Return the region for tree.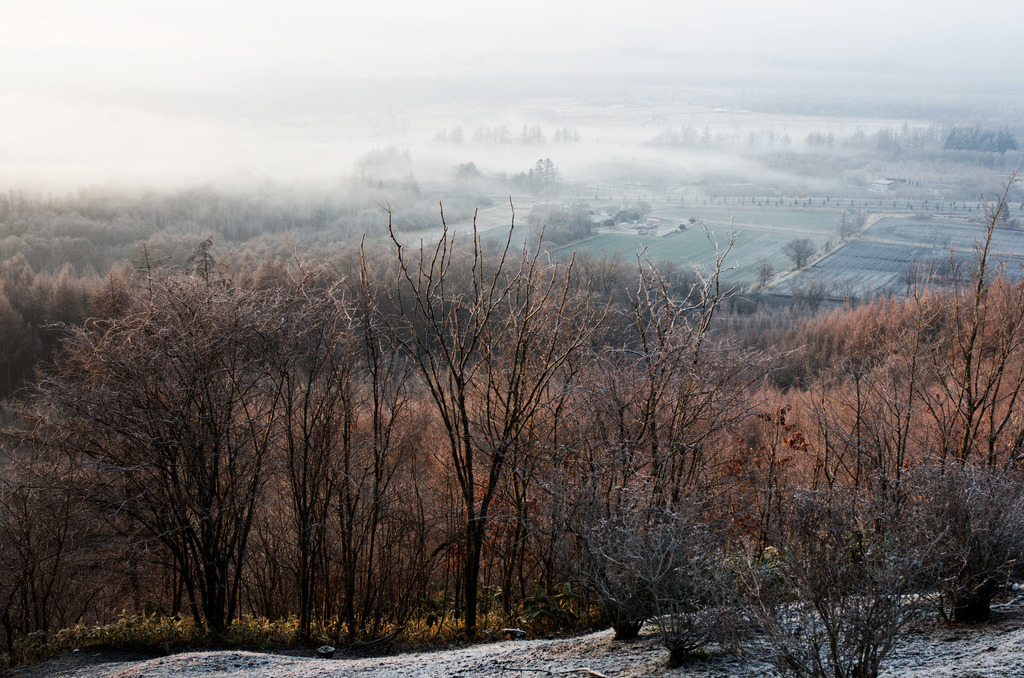
crop(344, 141, 416, 185).
